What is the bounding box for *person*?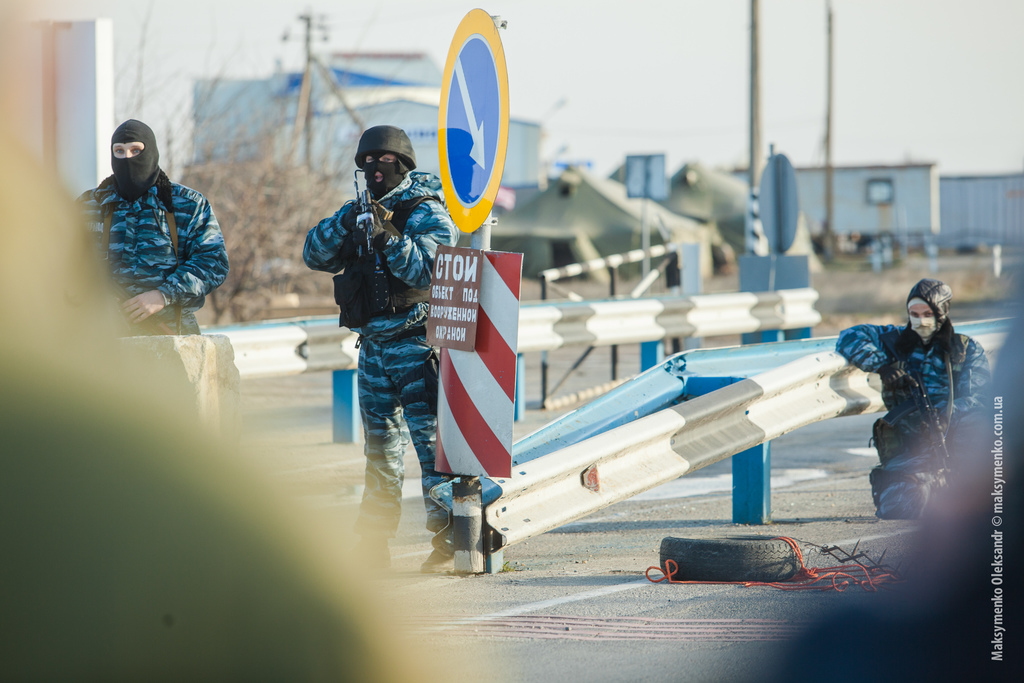
301:147:463:577.
